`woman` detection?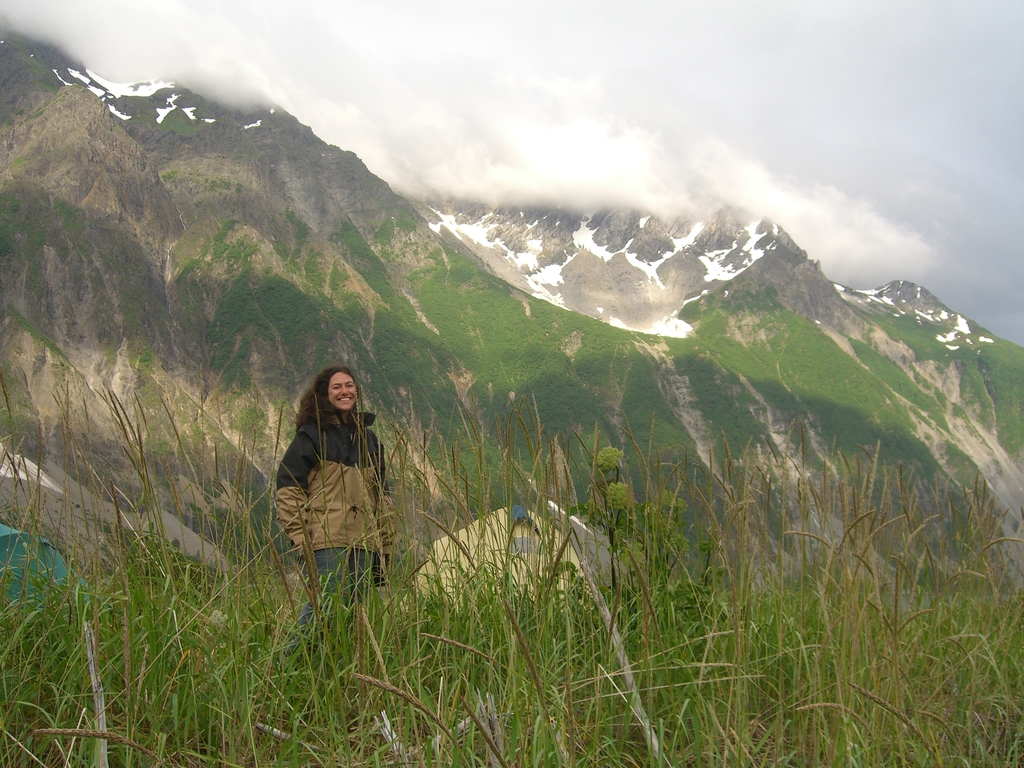
select_region(265, 351, 396, 653)
